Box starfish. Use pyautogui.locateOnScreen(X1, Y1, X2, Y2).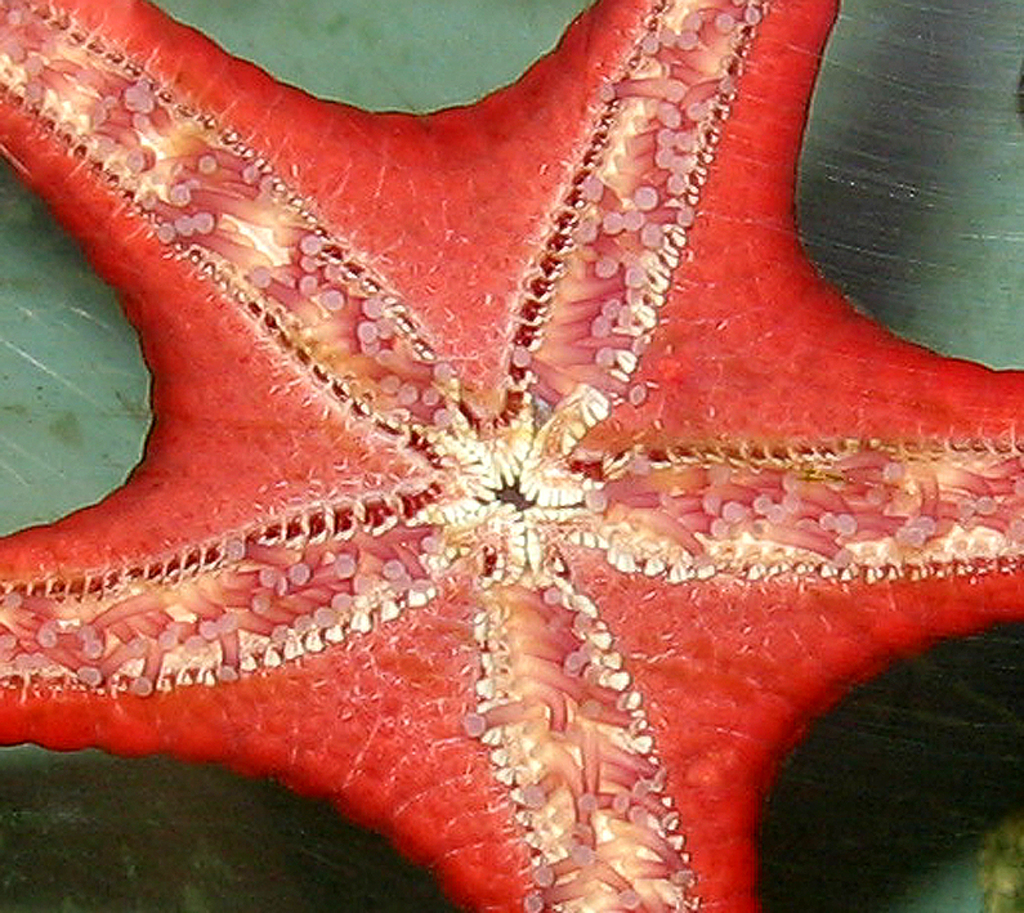
pyautogui.locateOnScreen(0, 0, 1023, 912).
